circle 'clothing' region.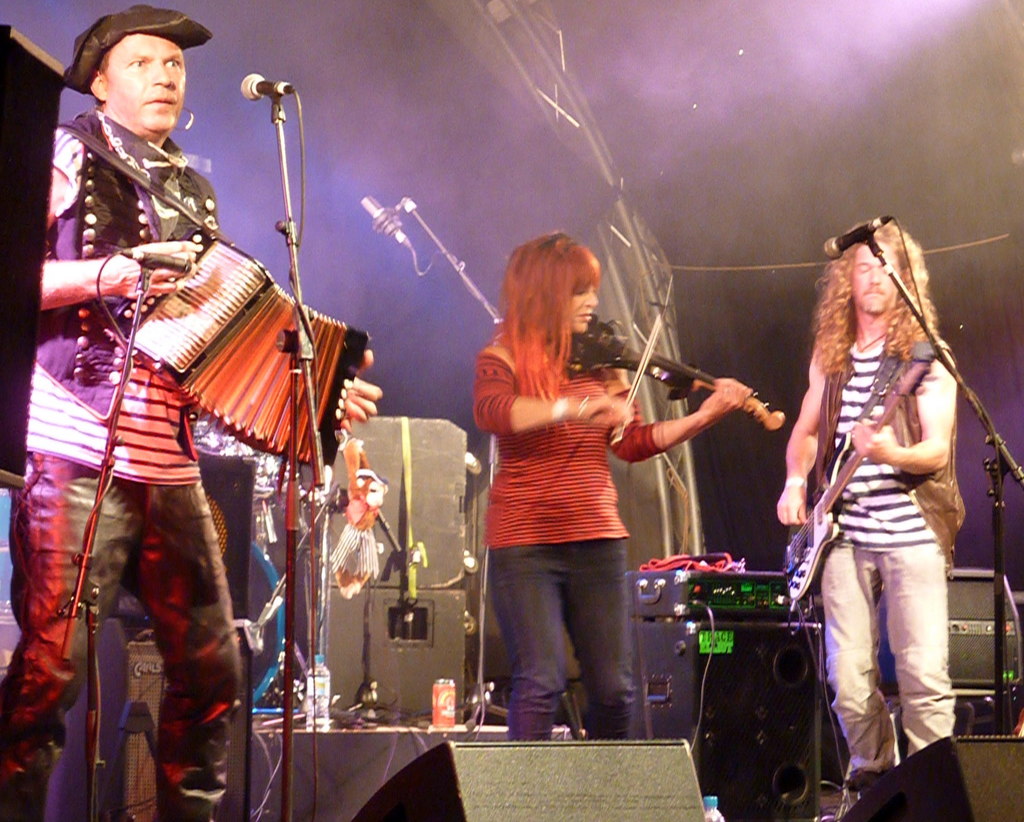
Region: select_region(815, 331, 954, 780).
